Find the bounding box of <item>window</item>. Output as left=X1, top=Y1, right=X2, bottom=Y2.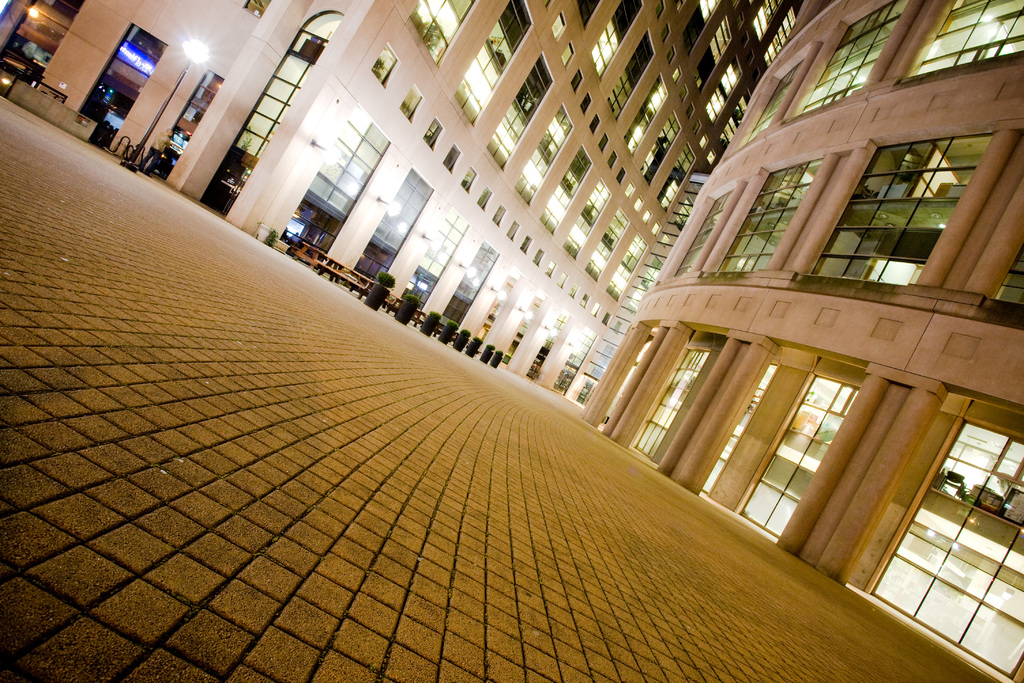
left=705, top=42, right=748, bottom=131.
